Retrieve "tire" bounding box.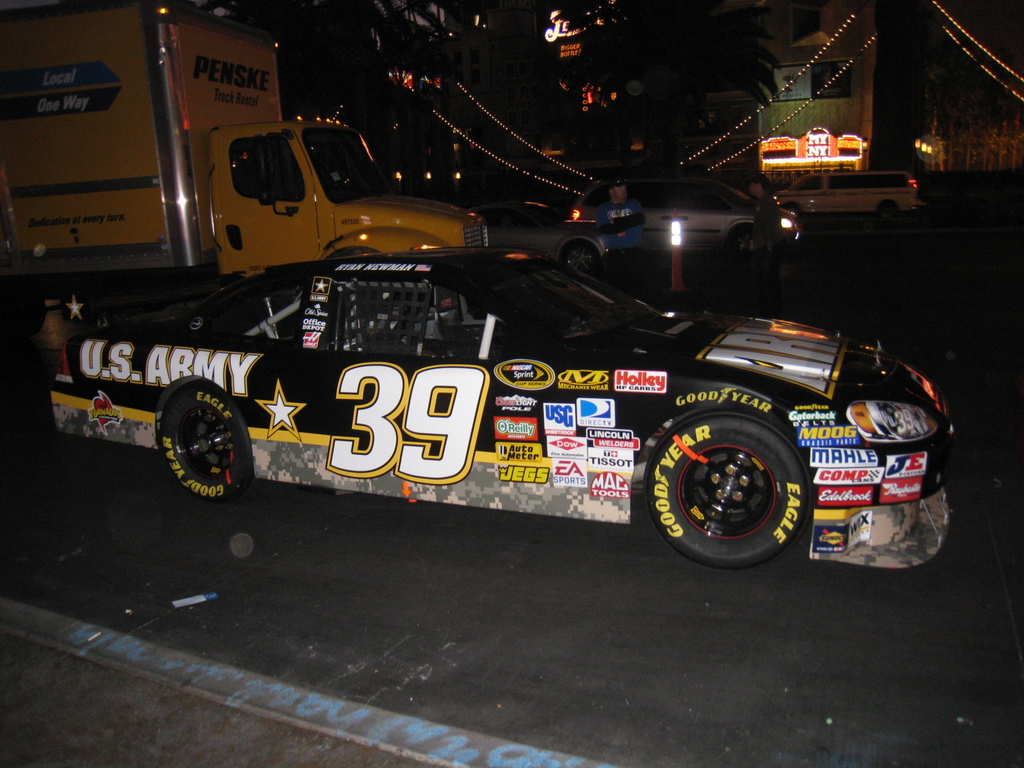
Bounding box: Rect(137, 375, 249, 503).
